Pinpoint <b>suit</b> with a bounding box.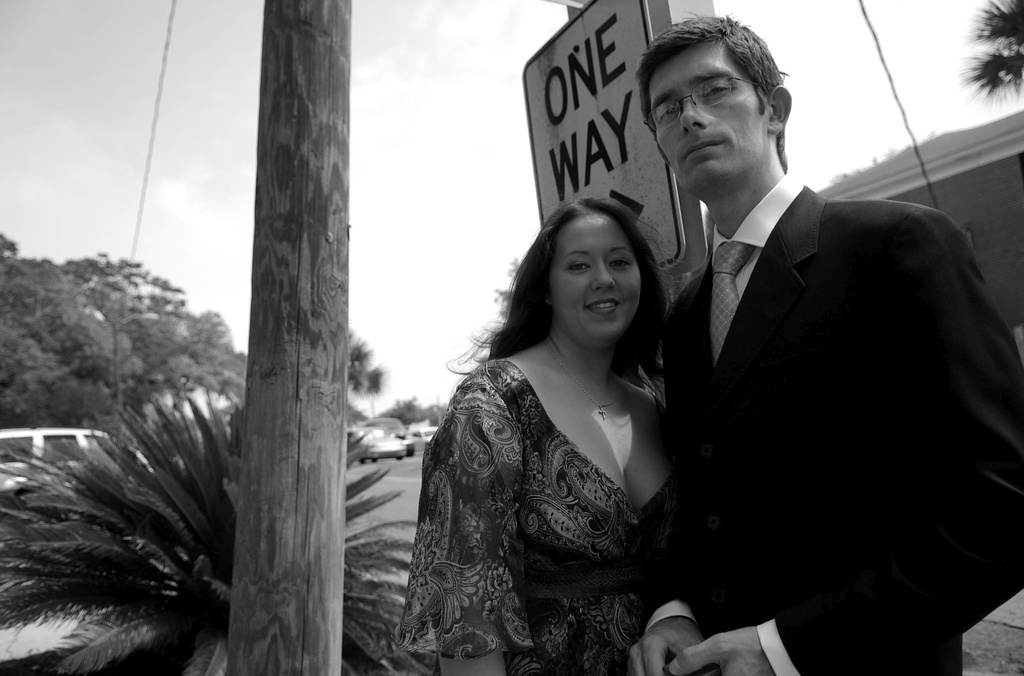
region(625, 170, 1023, 675).
